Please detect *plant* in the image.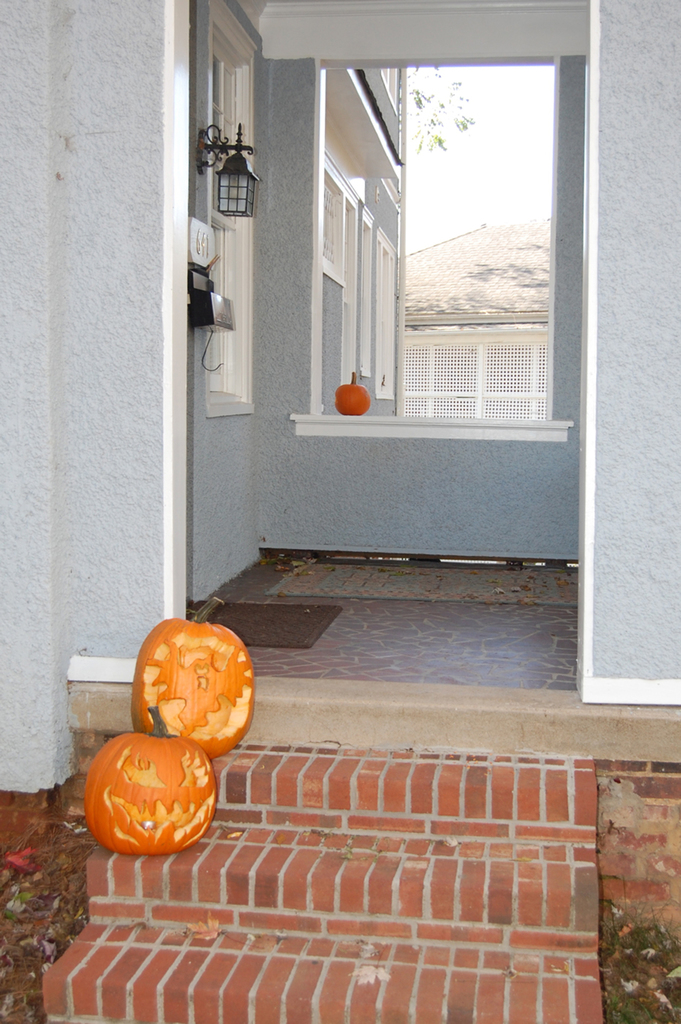
Rect(0, 892, 31, 924).
